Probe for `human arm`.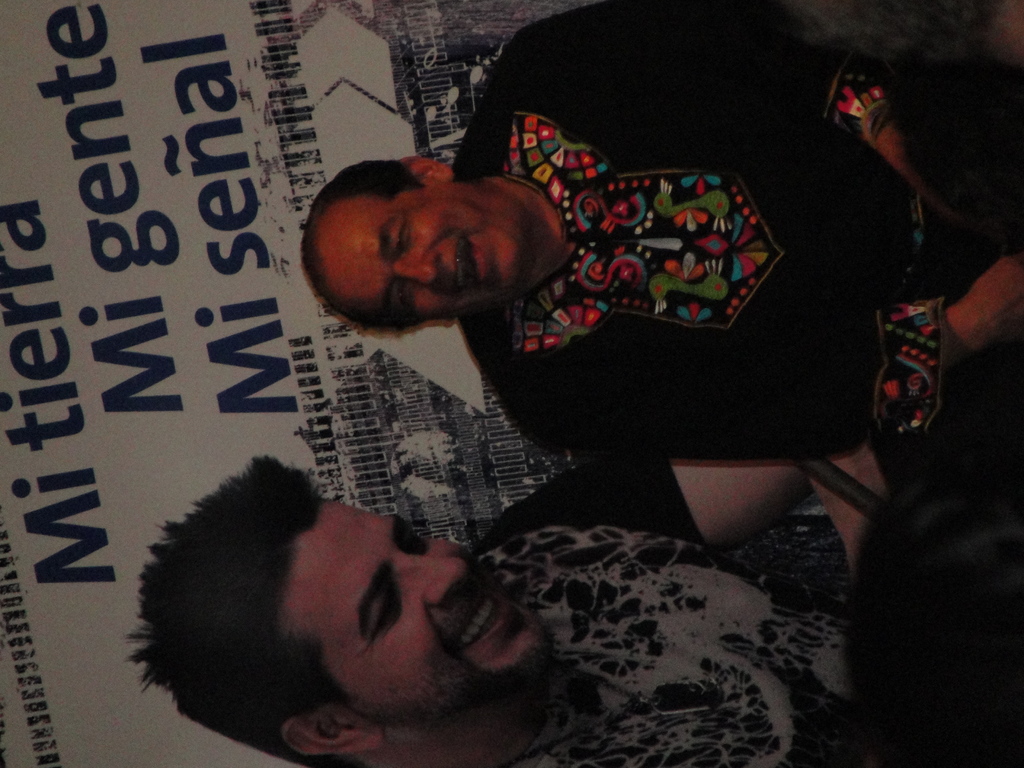
Probe result: x1=520, y1=0, x2=1023, y2=238.
